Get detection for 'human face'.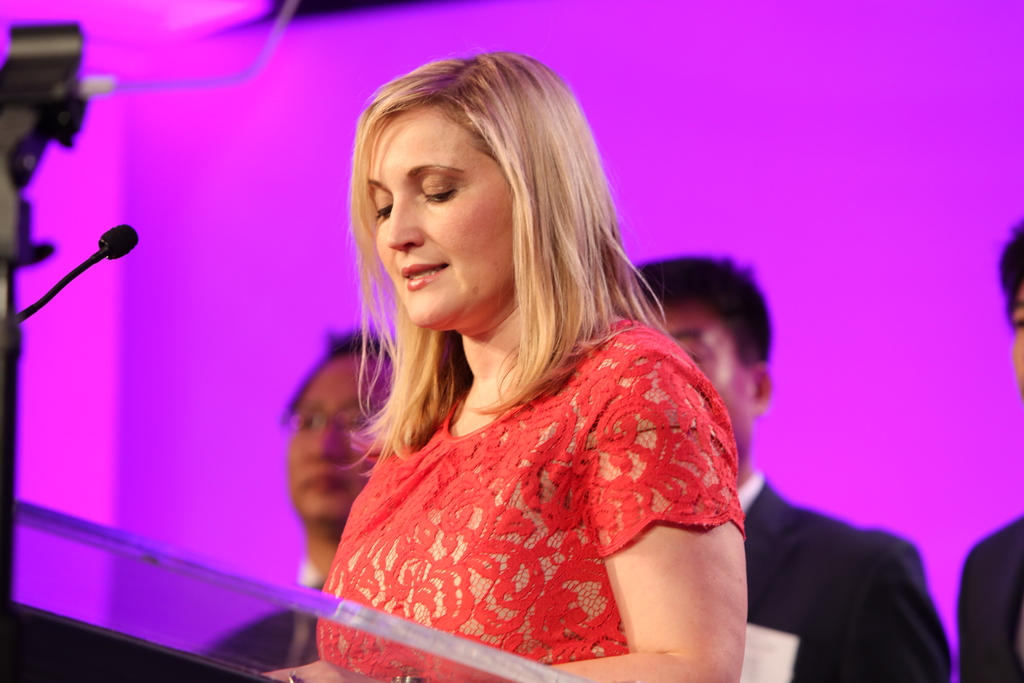
Detection: 365, 111, 513, 329.
